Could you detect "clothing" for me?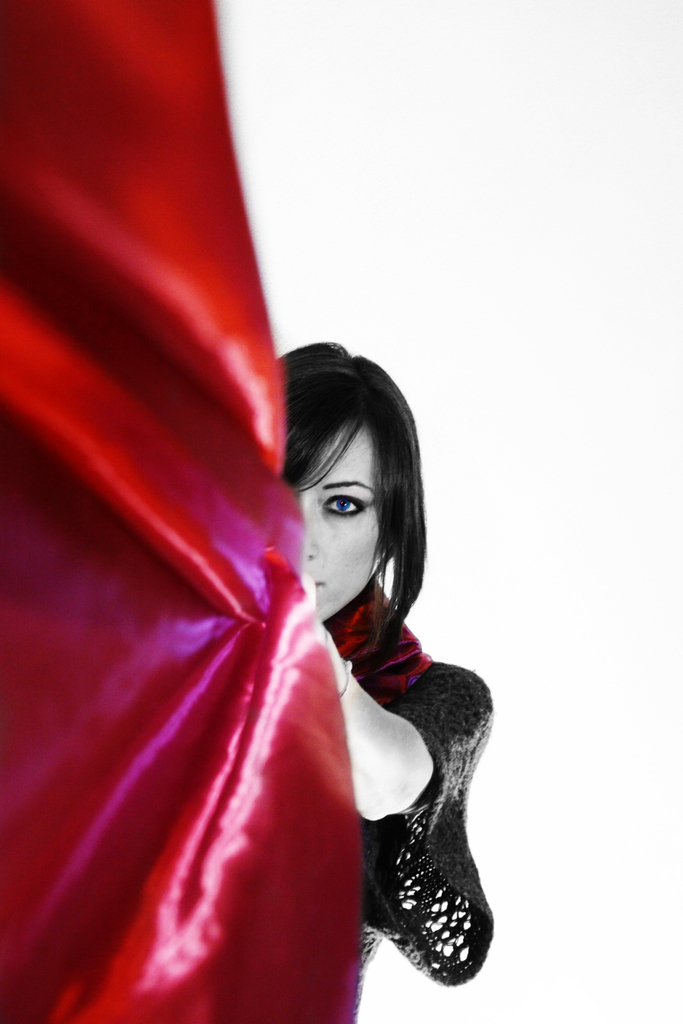
Detection result: [317,580,494,1023].
